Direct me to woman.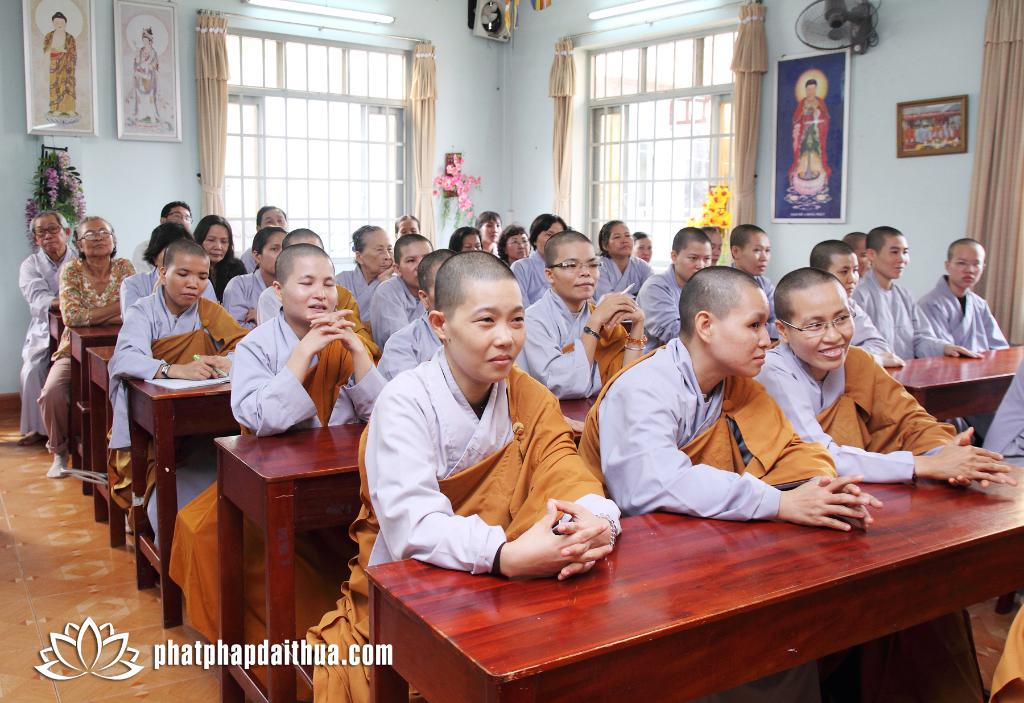
Direction: (590,218,657,306).
